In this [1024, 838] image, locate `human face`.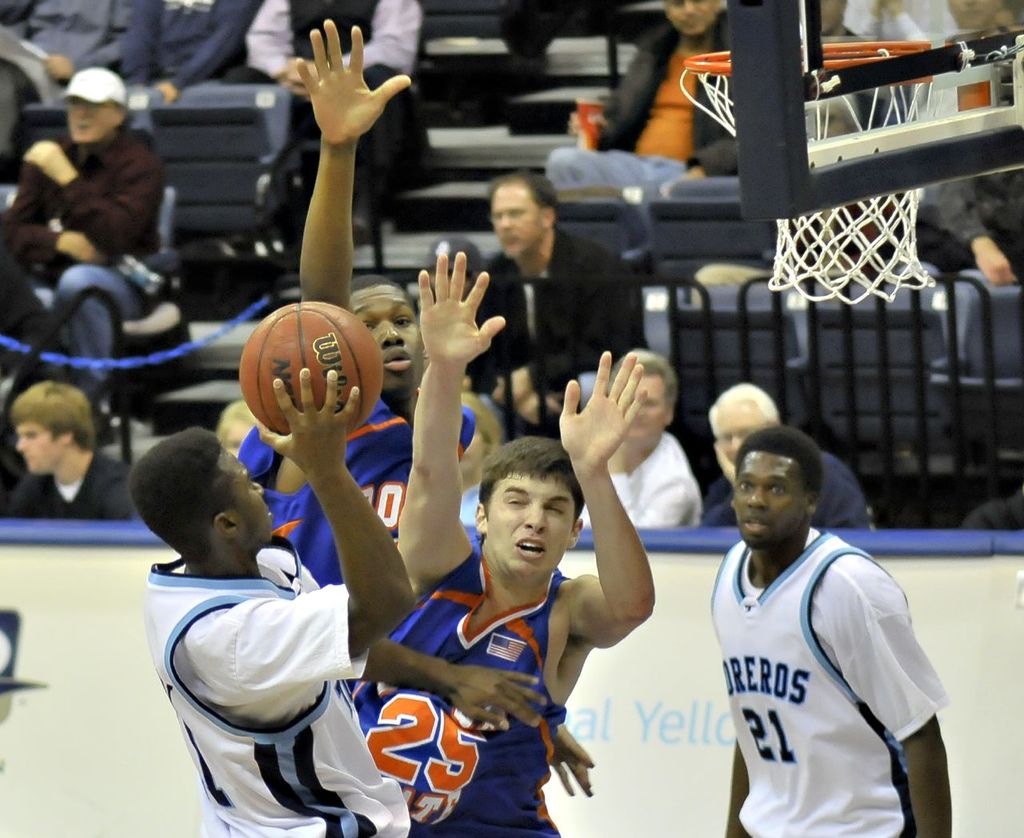
Bounding box: (734,451,806,549).
